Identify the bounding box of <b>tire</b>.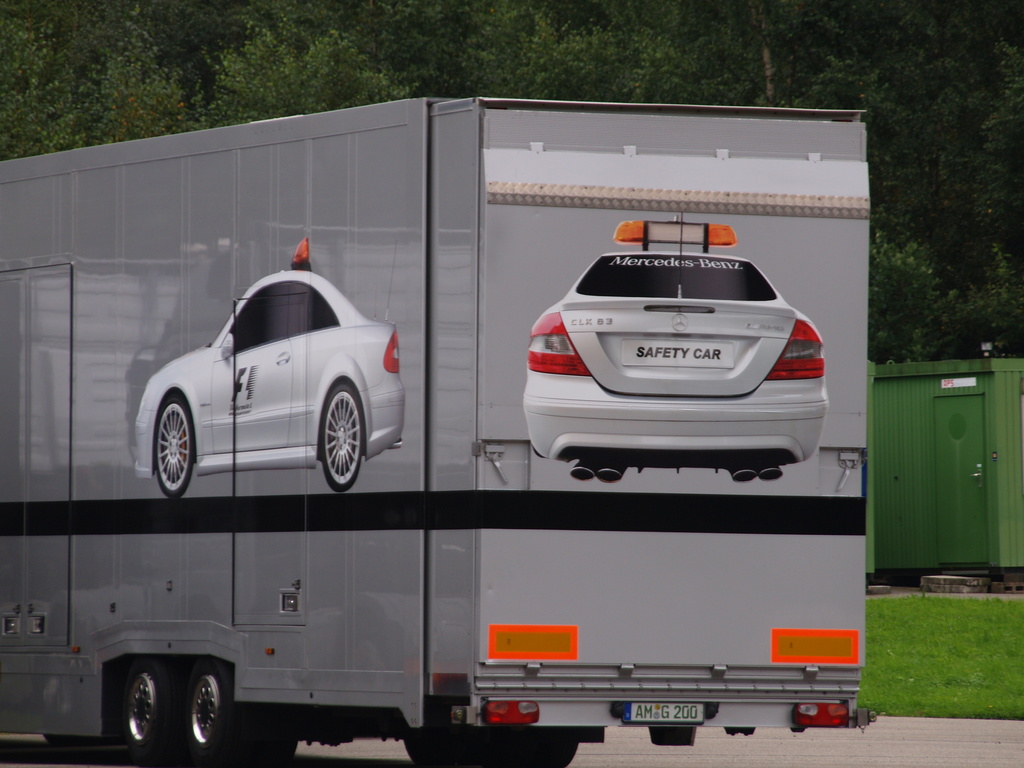
l=497, t=722, r=577, b=767.
